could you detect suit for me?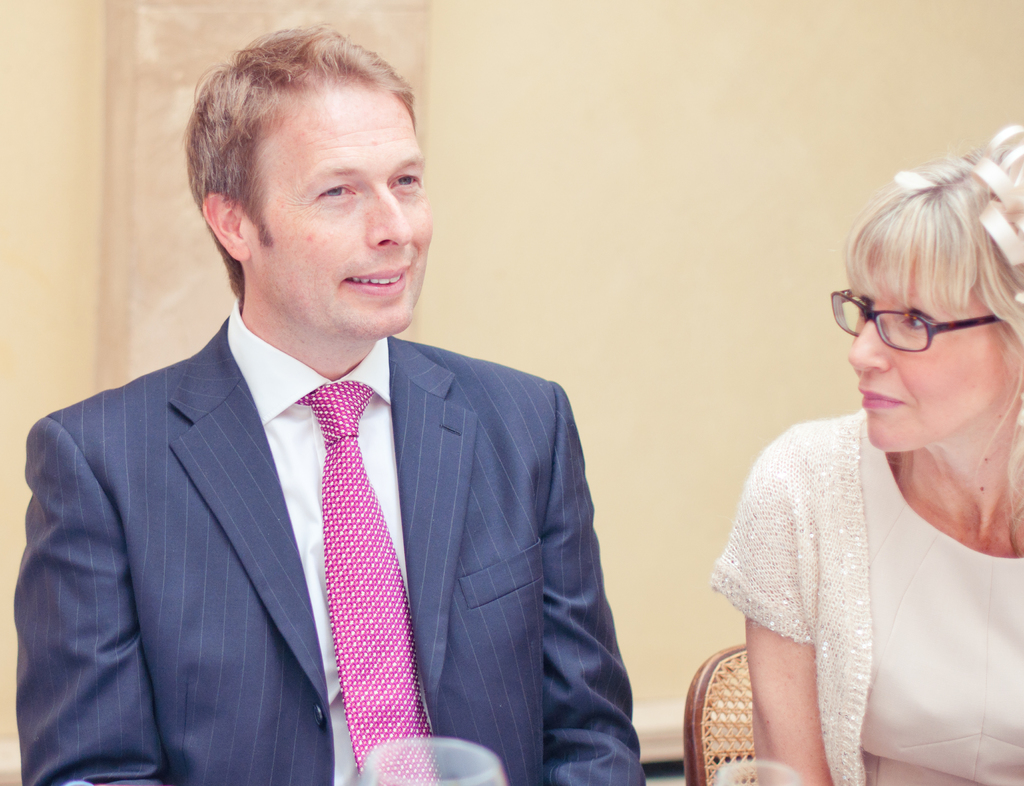
Detection result: Rect(79, 244, 640, 769).
